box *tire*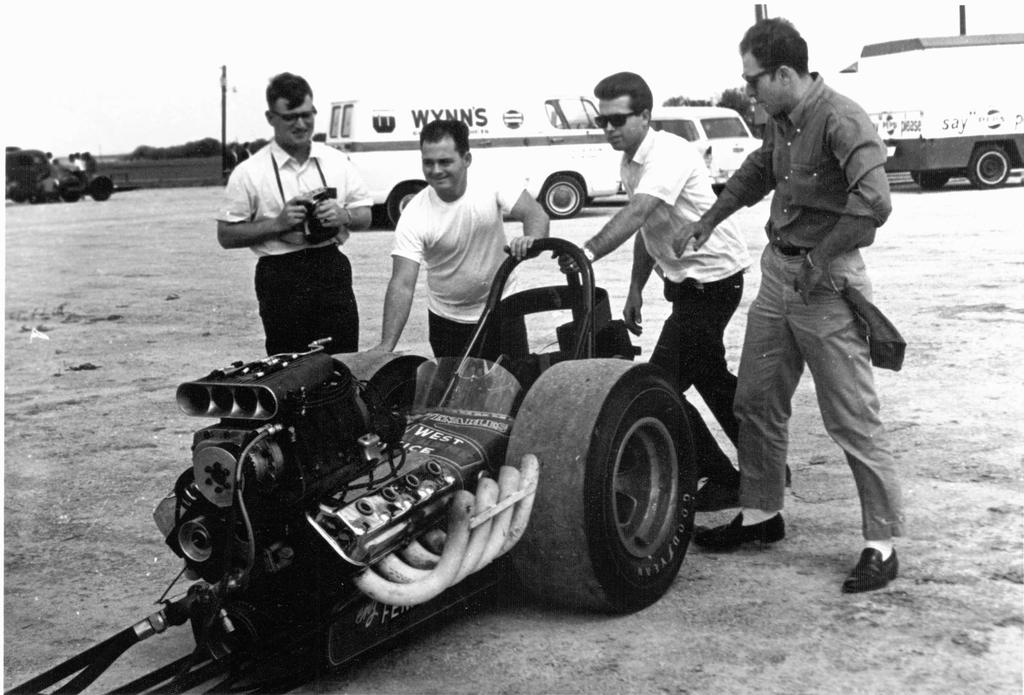
<box>328,346,433,421</box>
